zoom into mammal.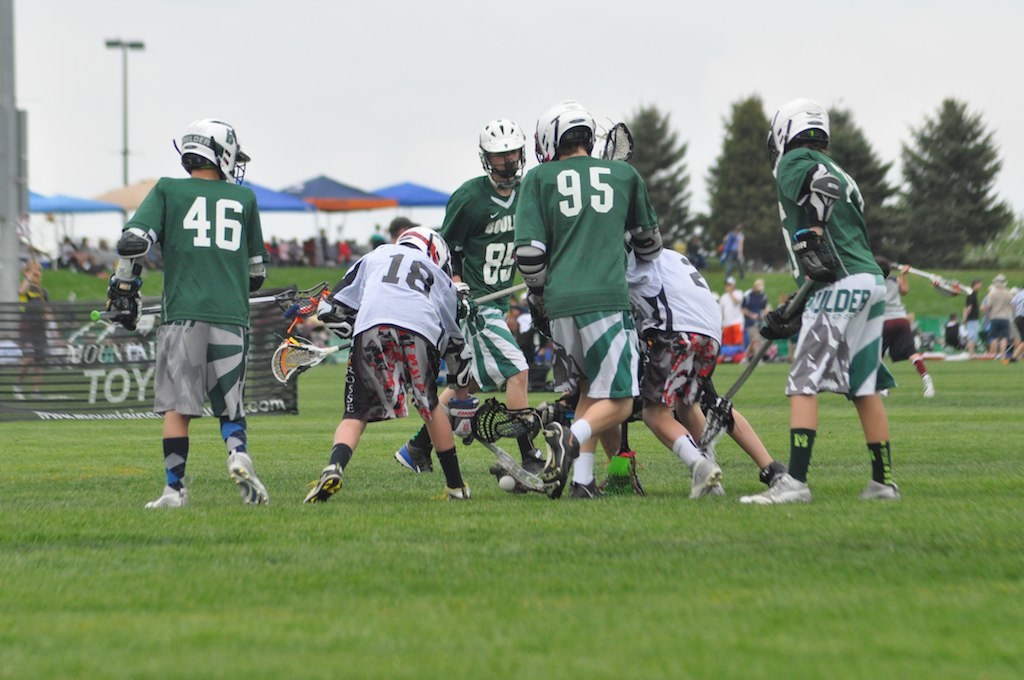
Zoom target: bbox(878, 257, 931, 394).
